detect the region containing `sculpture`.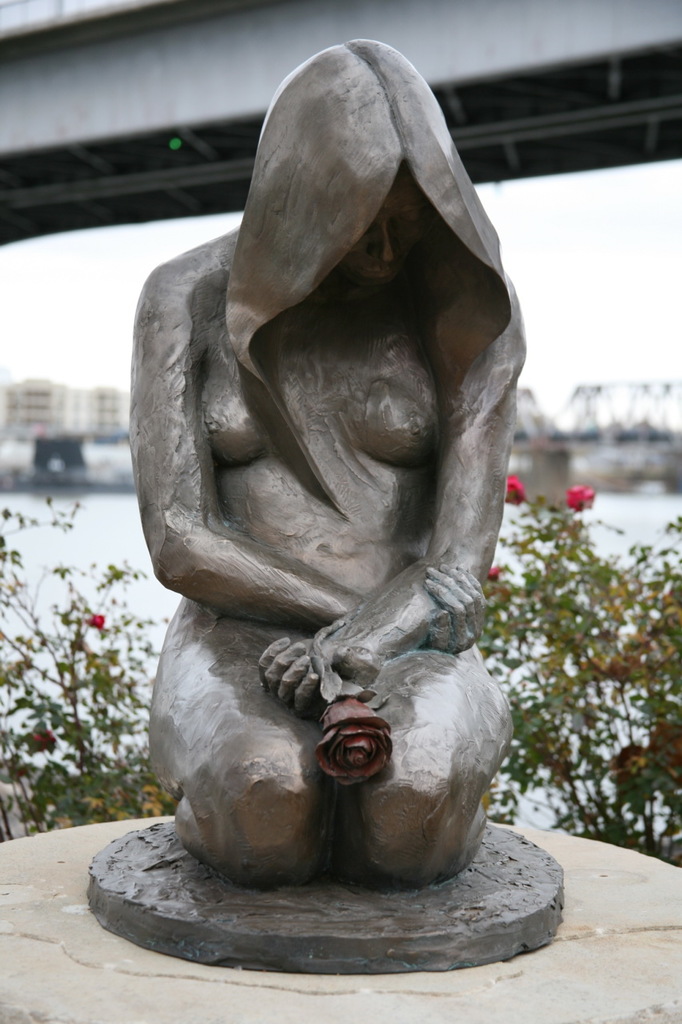
[80,33,572,961].
